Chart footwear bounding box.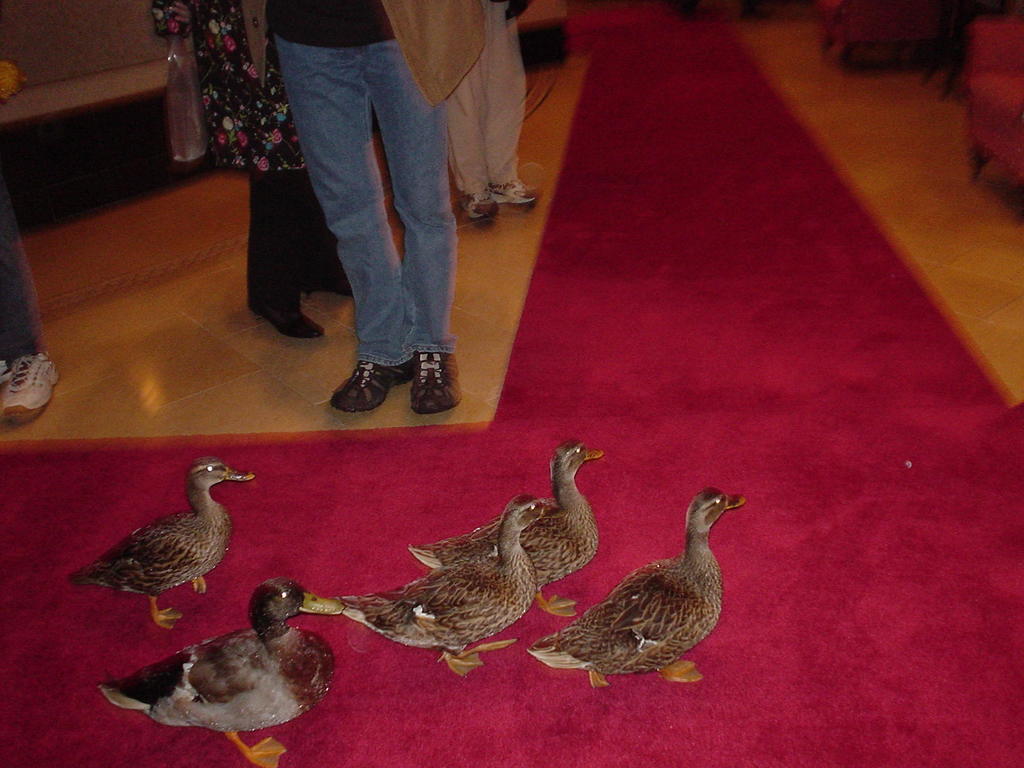
Charted: 243/292/330/342.
